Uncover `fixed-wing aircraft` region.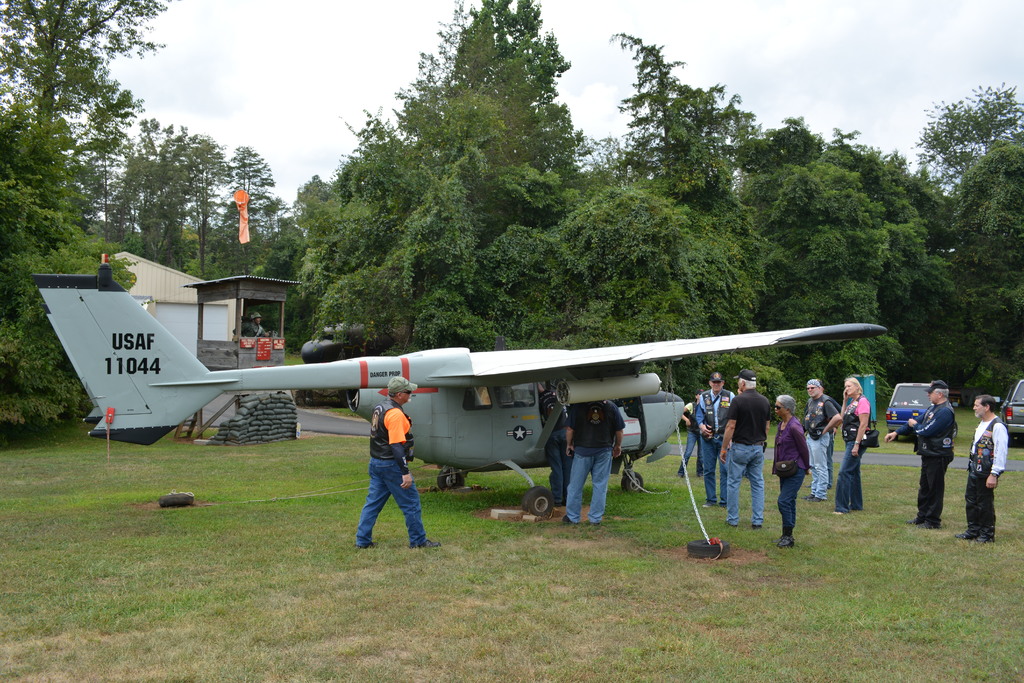
Uncovered: Rect(29, 254, 888, 515).
